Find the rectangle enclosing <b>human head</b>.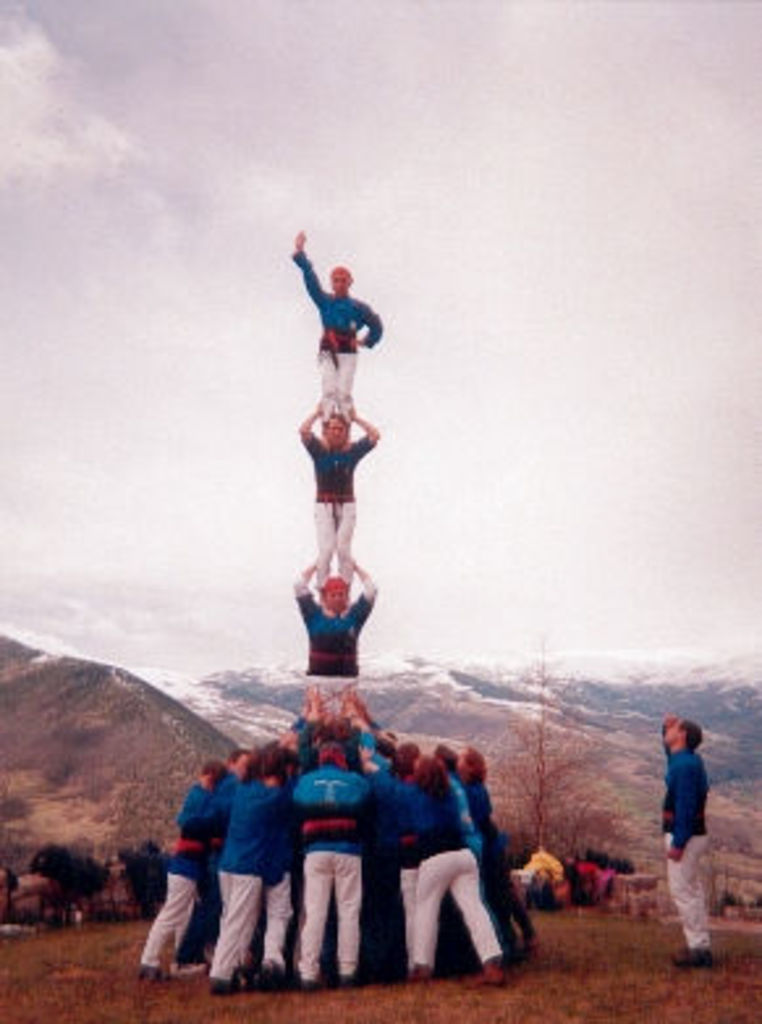
{"left": 660, "top": 718, "right": 702, "bottom": 752}.
